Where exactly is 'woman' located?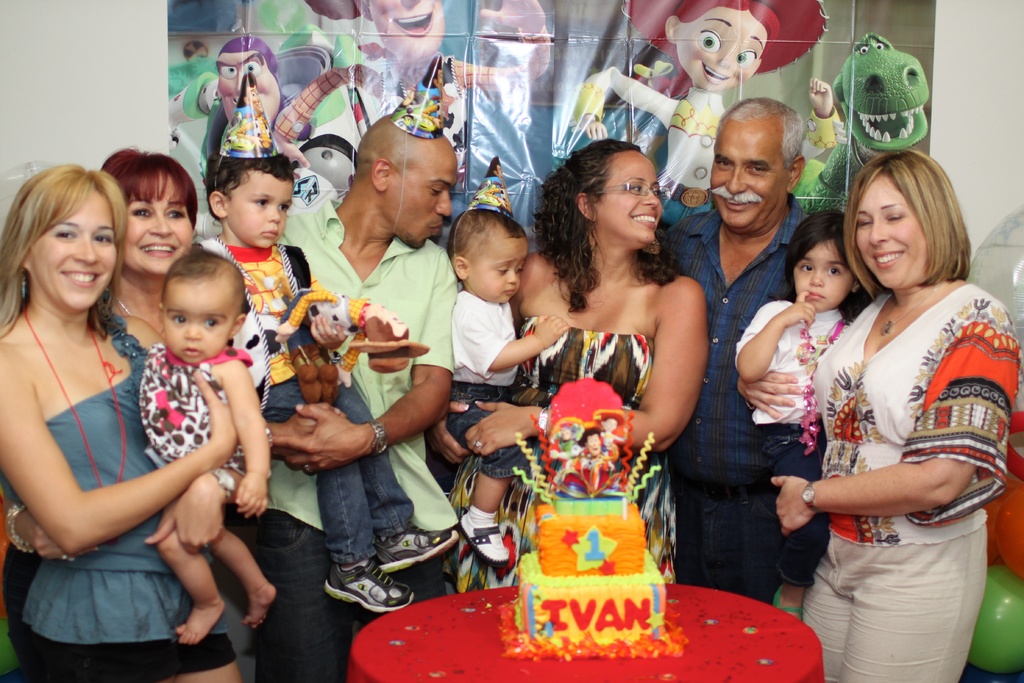
Its bounding box is [568,0,839,229].
